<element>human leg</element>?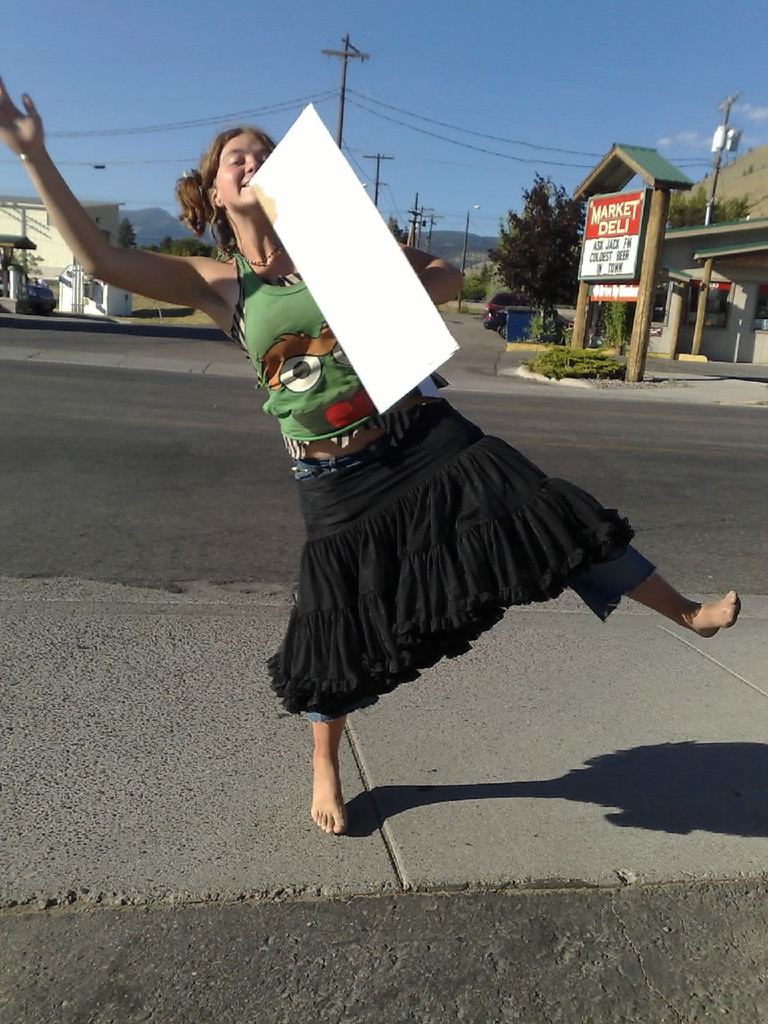
select_region(567, 546, 745, 636)
